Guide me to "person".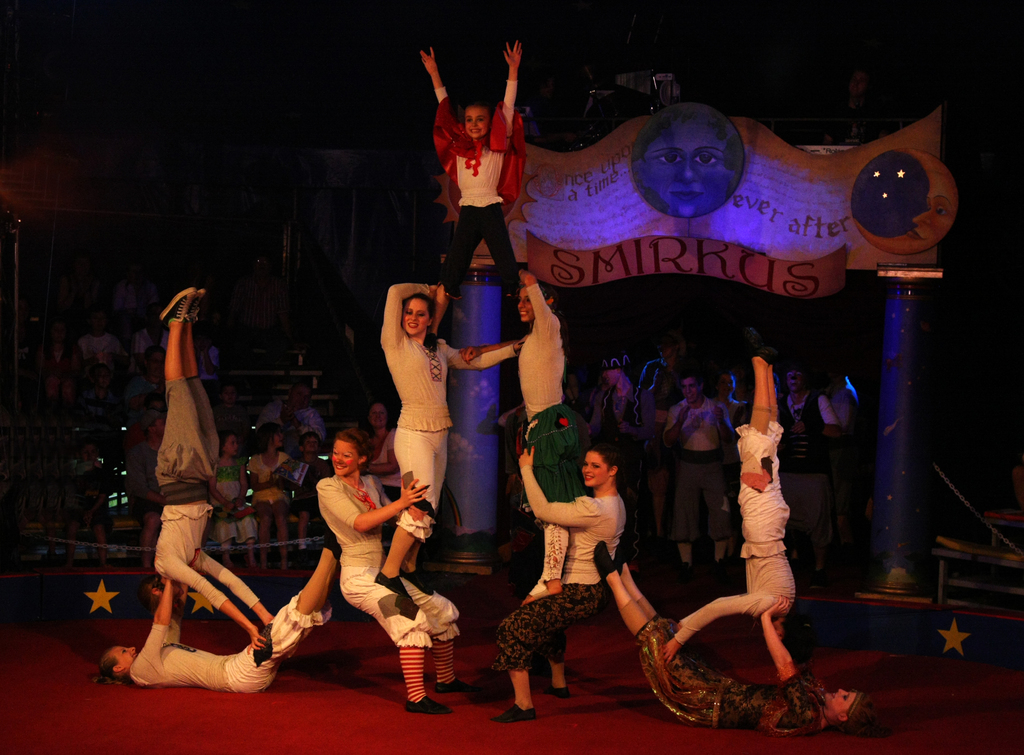
Guidance: [507, 442, 622, 719].
